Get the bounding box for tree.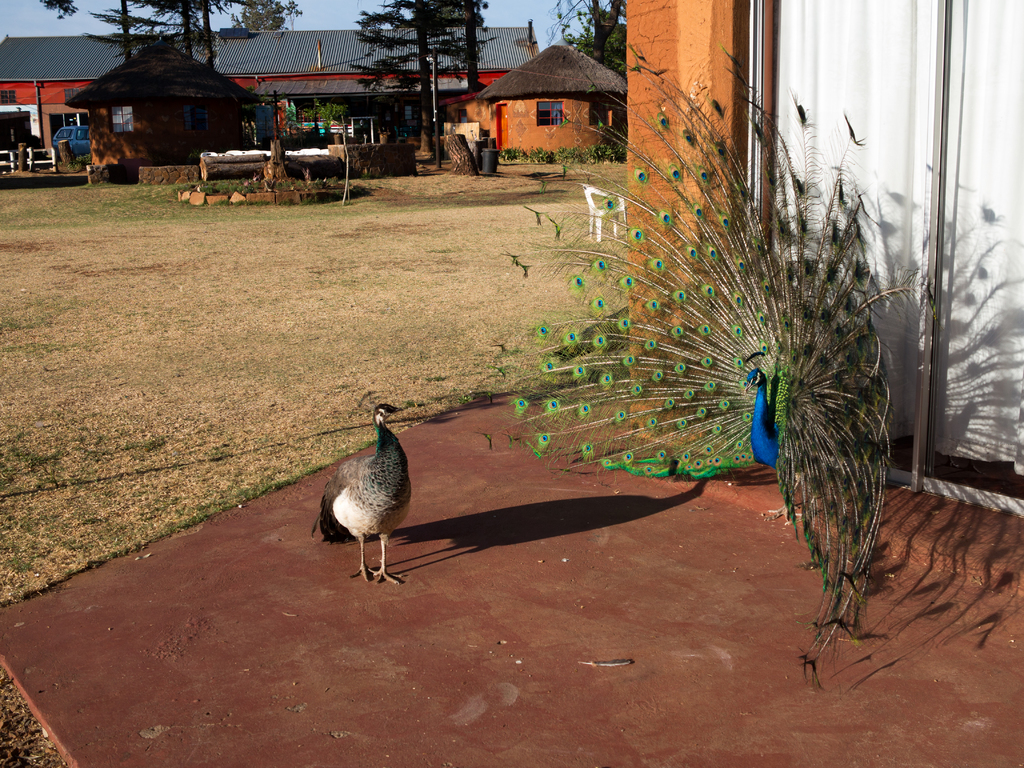
(192, 0, 228, 80).
